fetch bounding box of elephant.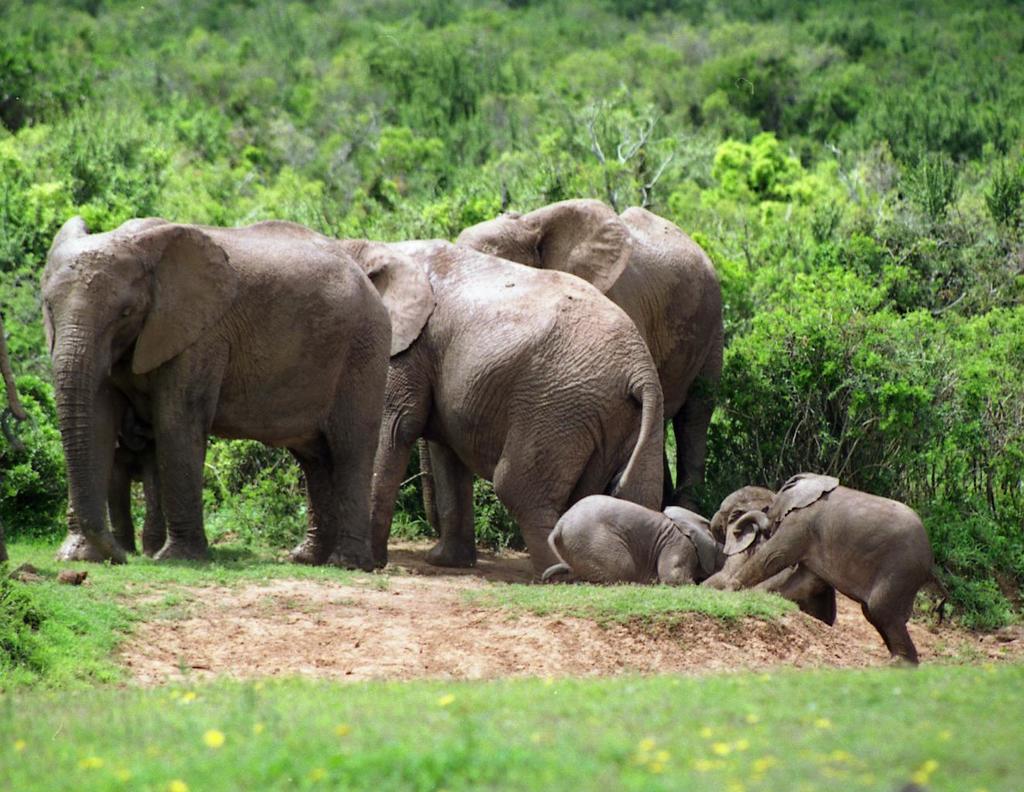
Bbox: left=53, top=213, right=390, bottom=567.
